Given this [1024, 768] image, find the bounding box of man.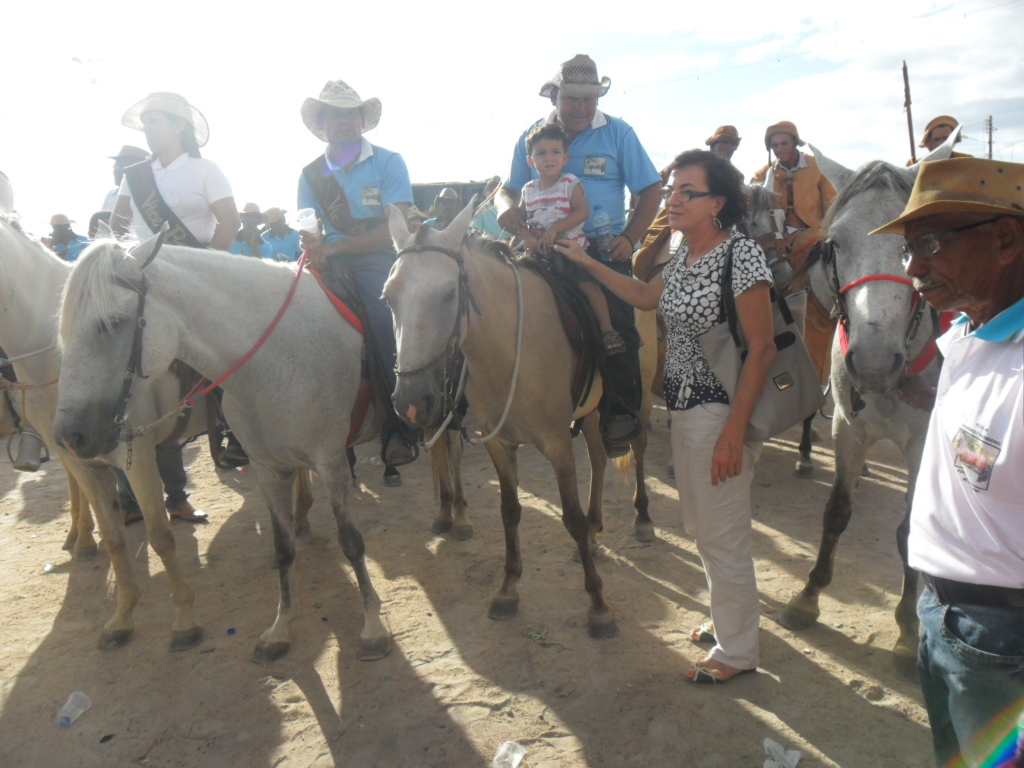
locate(99, 87, 246, 467).
